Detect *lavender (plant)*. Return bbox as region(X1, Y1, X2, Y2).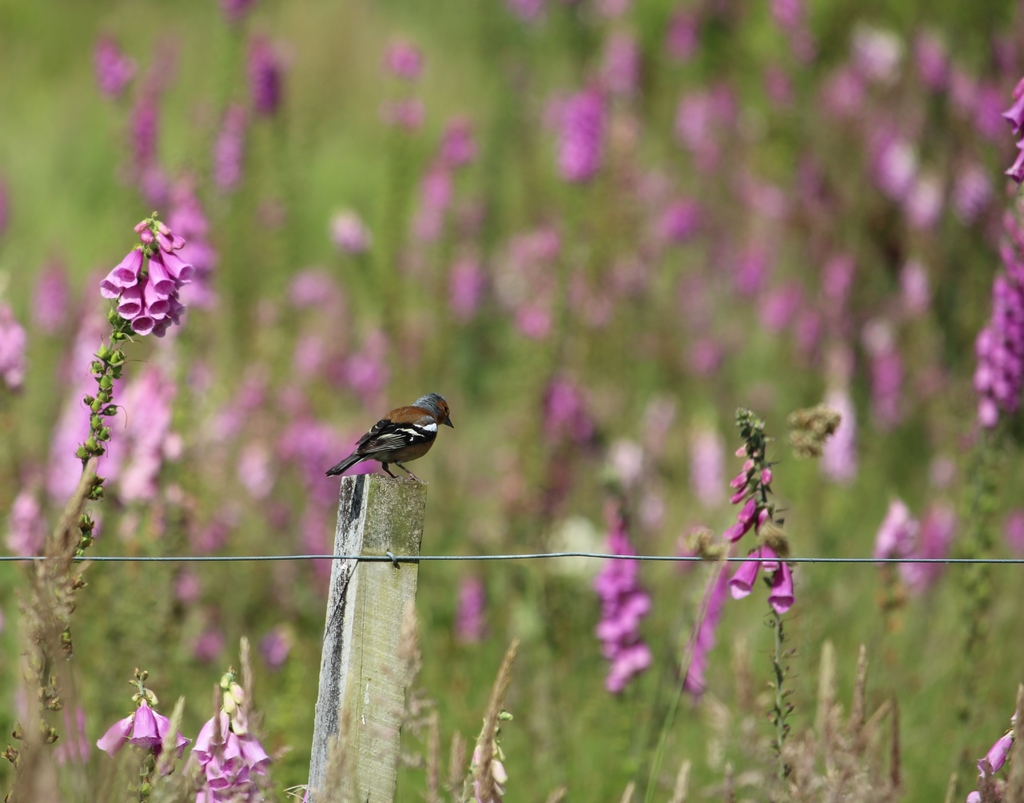
region(489, 216, 575, 341).
